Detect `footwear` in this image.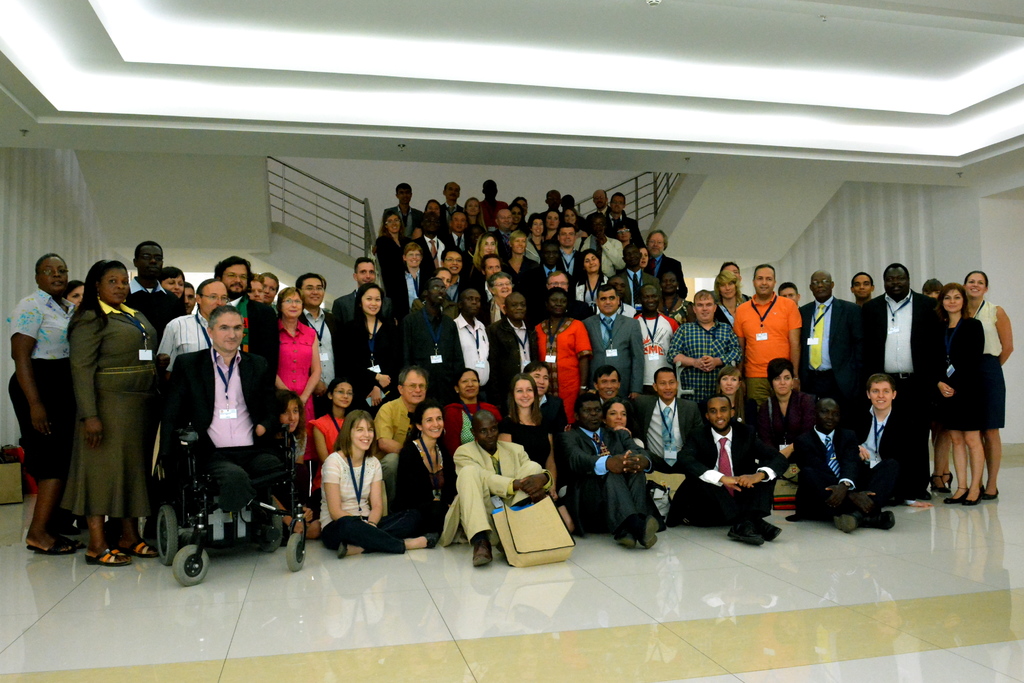
Detection: <bbox>946, 462, 957, 494</bbox>.
